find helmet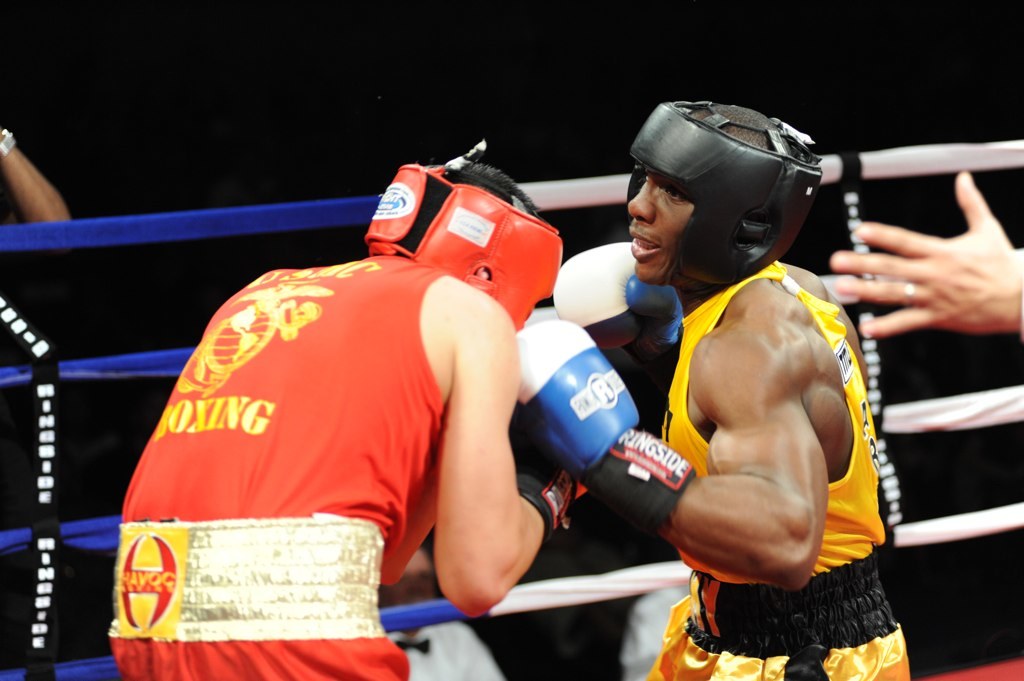
box=[609, 91, 852, 303]
